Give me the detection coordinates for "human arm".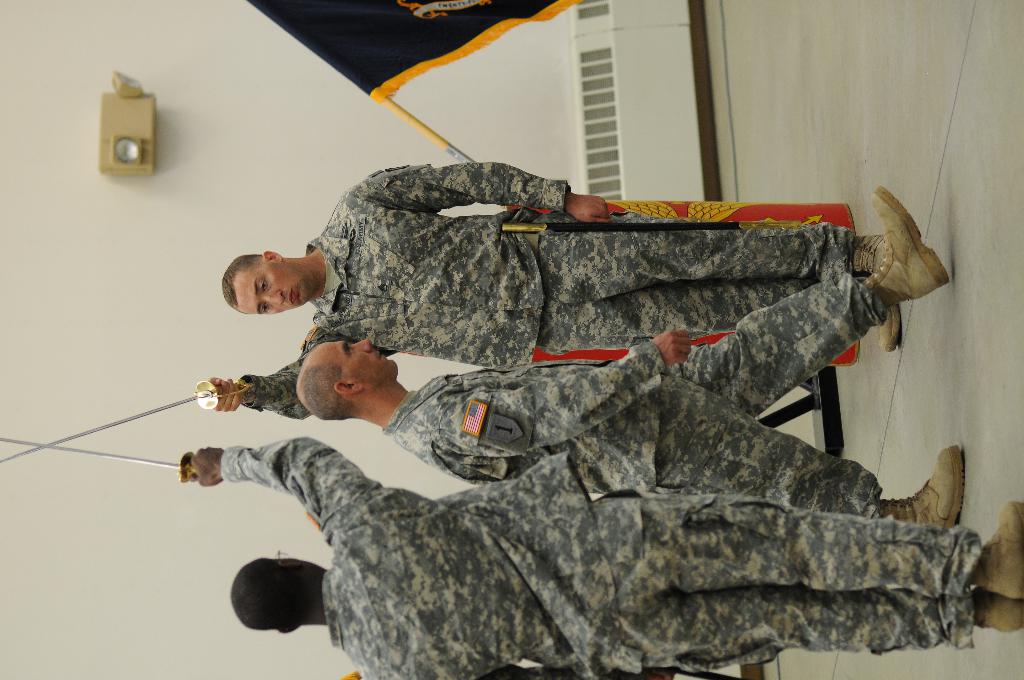
box=[217, 330, 358, 420].
